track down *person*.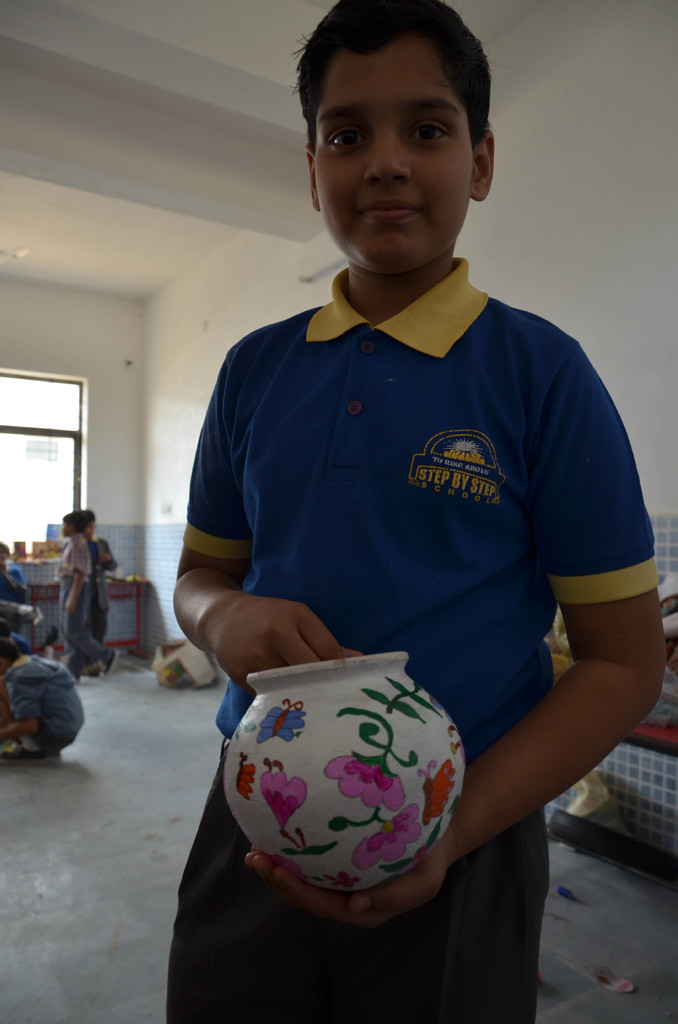
Tracked to x1=0, y1=627, x2=86, y2=760.
